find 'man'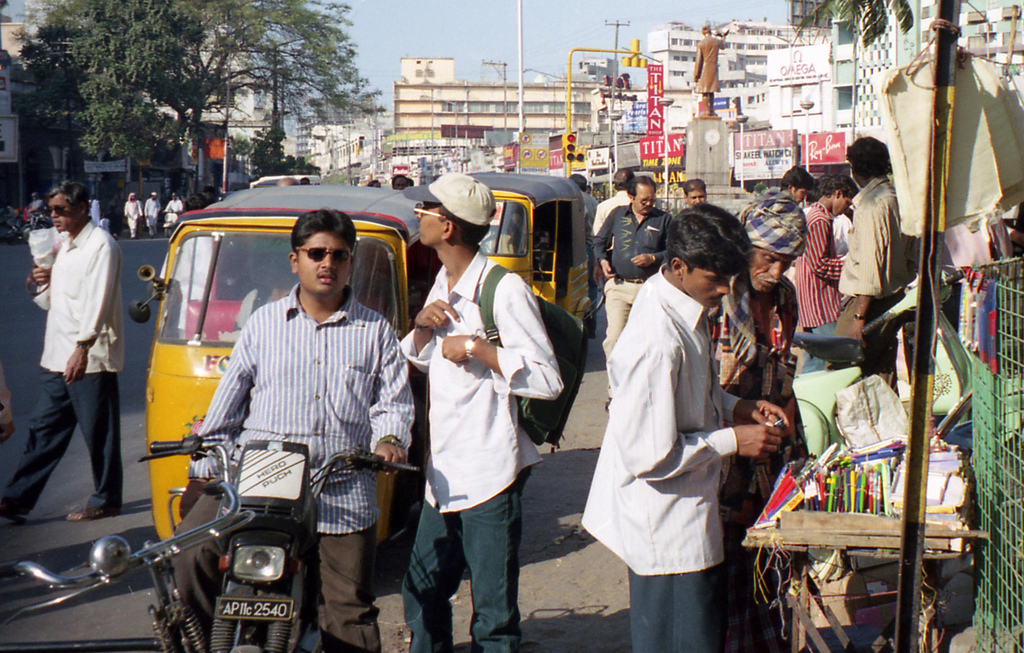
bbox(714, 200, 806, 578)
